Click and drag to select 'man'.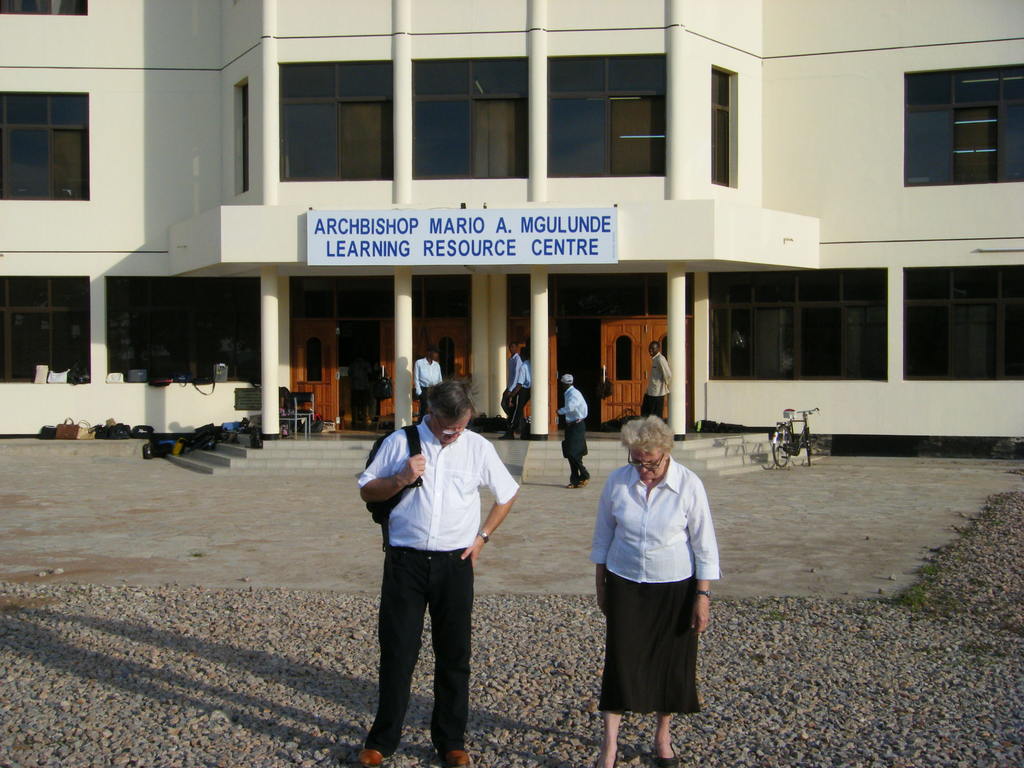
Selection: box(499, 346, 524, 422).
